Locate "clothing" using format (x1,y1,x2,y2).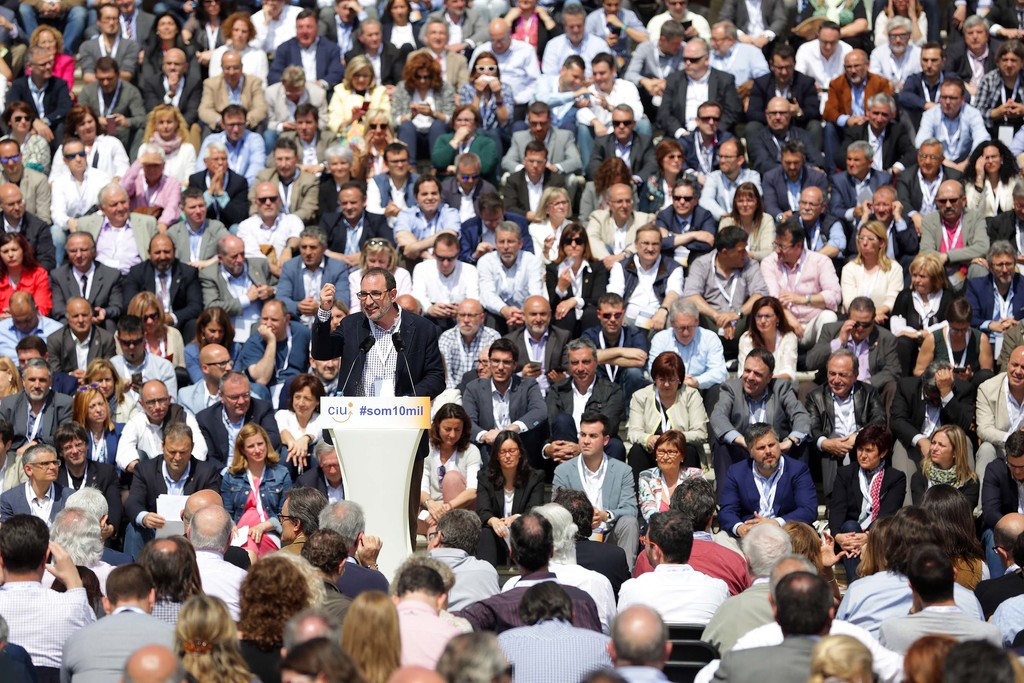
(126,448,225,508).
